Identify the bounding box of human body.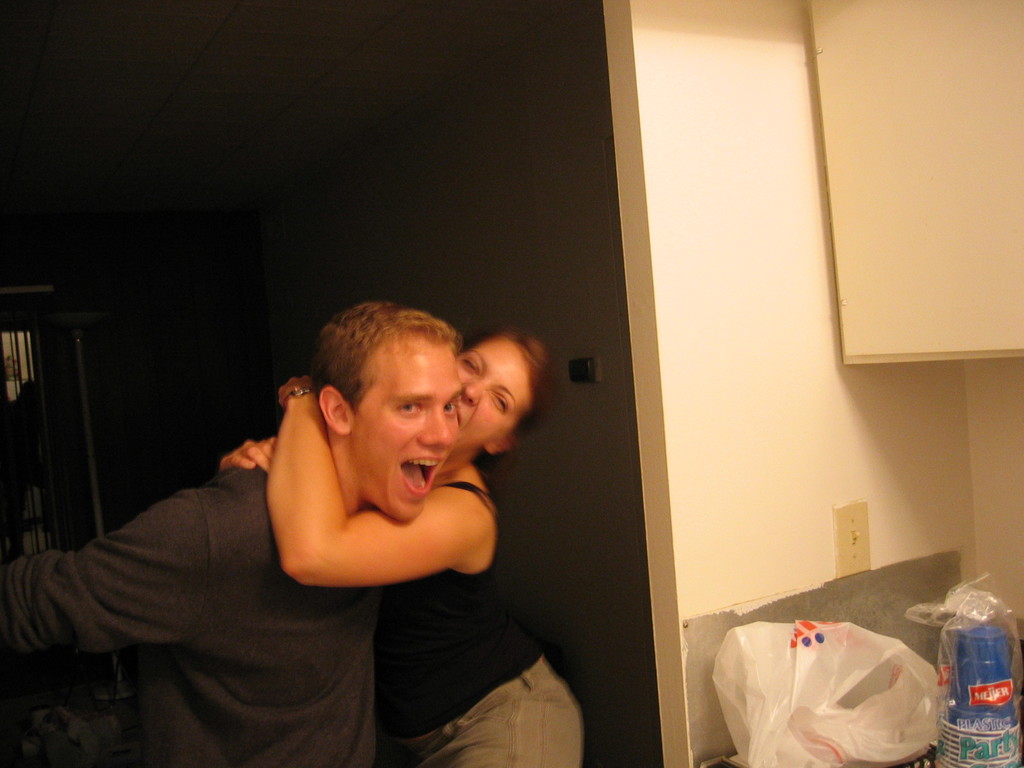
[x1=220, y1=376, x2=589, y2=767].
